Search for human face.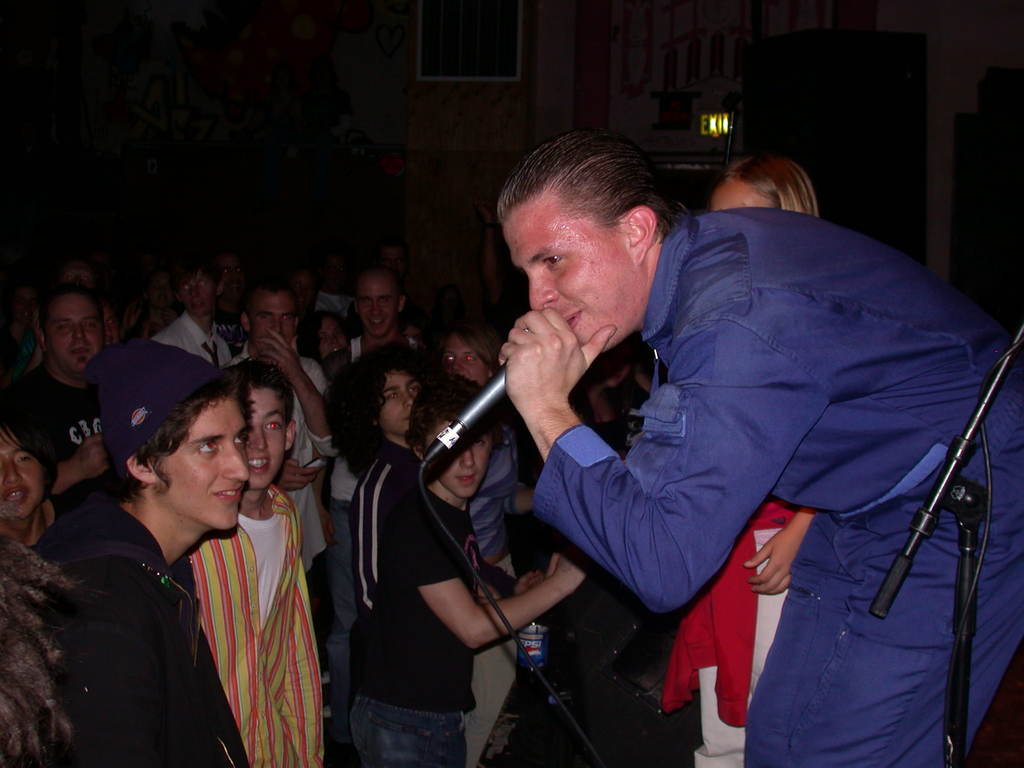
Found at <box>247,292,294,349</box>.
